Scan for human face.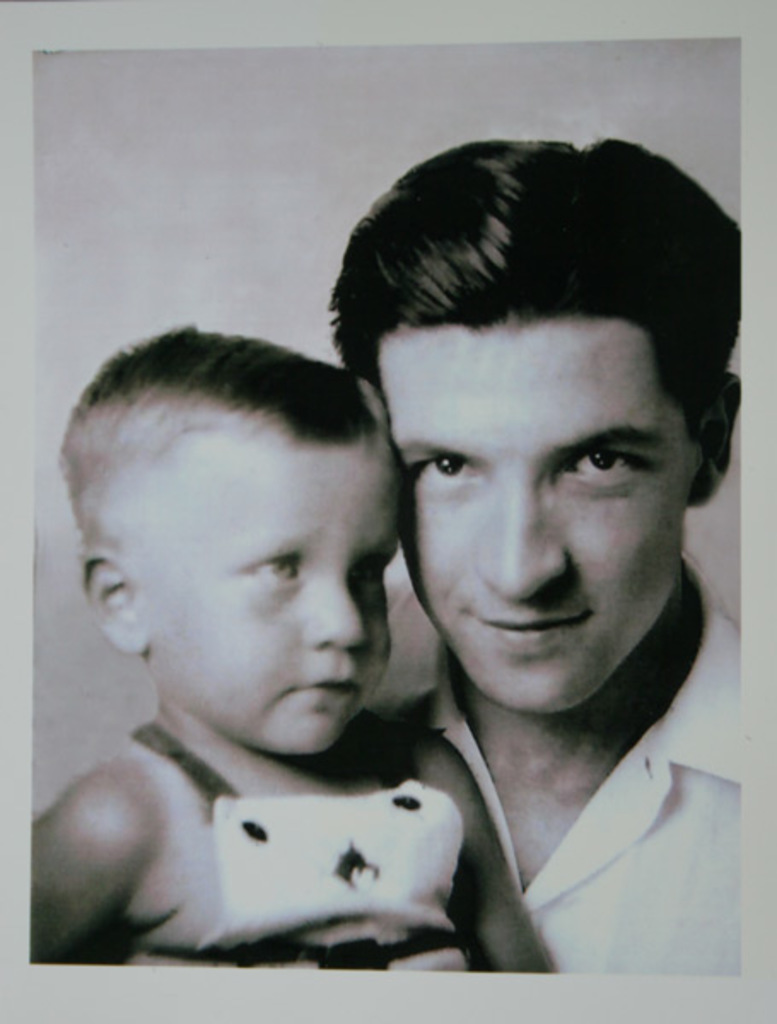
Scan result: (x1=128, y1=432, x2=400, y2=753).
